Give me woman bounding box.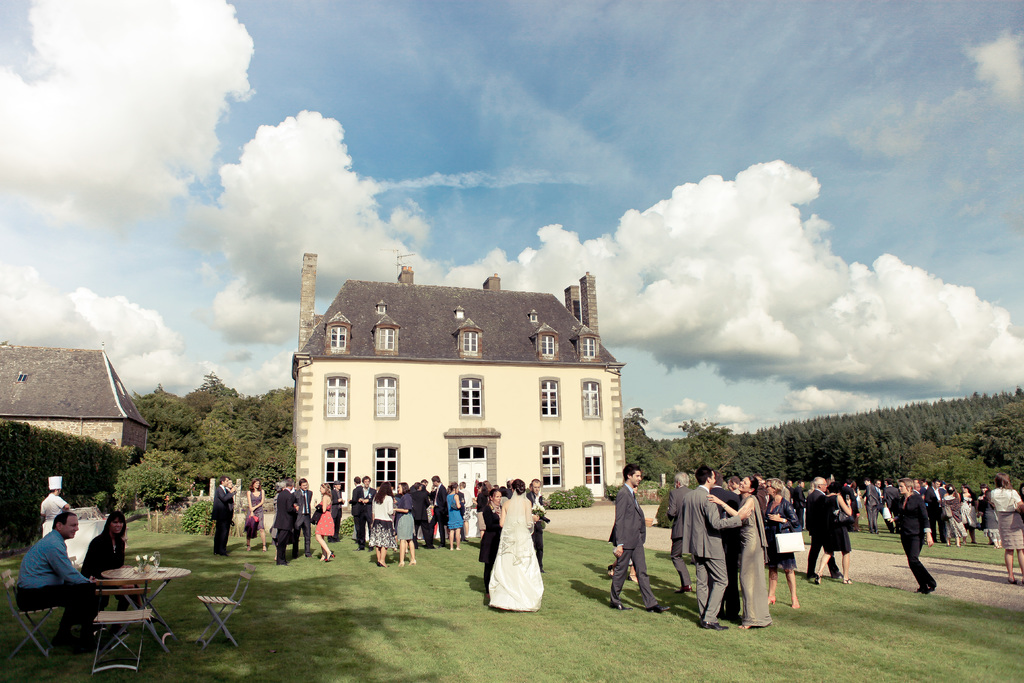
bbox=[370, 481, 392, 570].
